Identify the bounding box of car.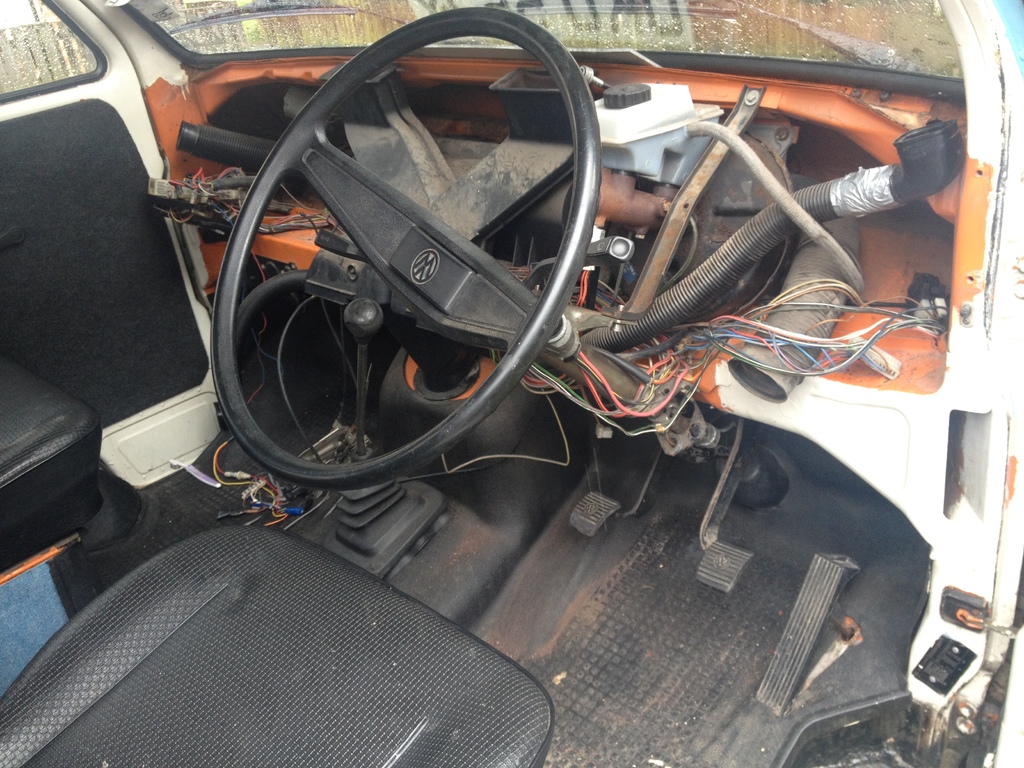
crop(44, 0, 996, 738).
